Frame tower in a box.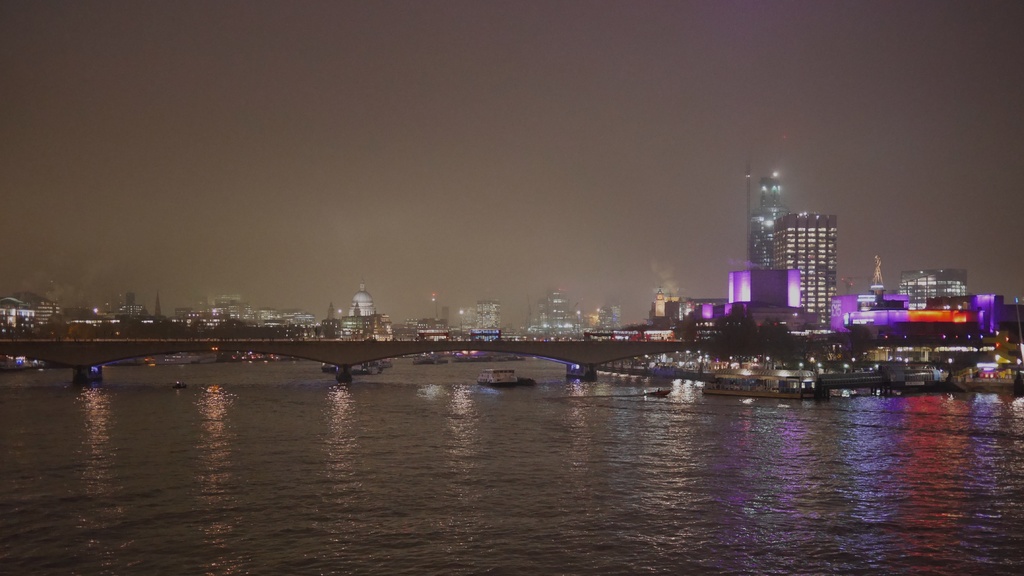
524 294 532 338.
